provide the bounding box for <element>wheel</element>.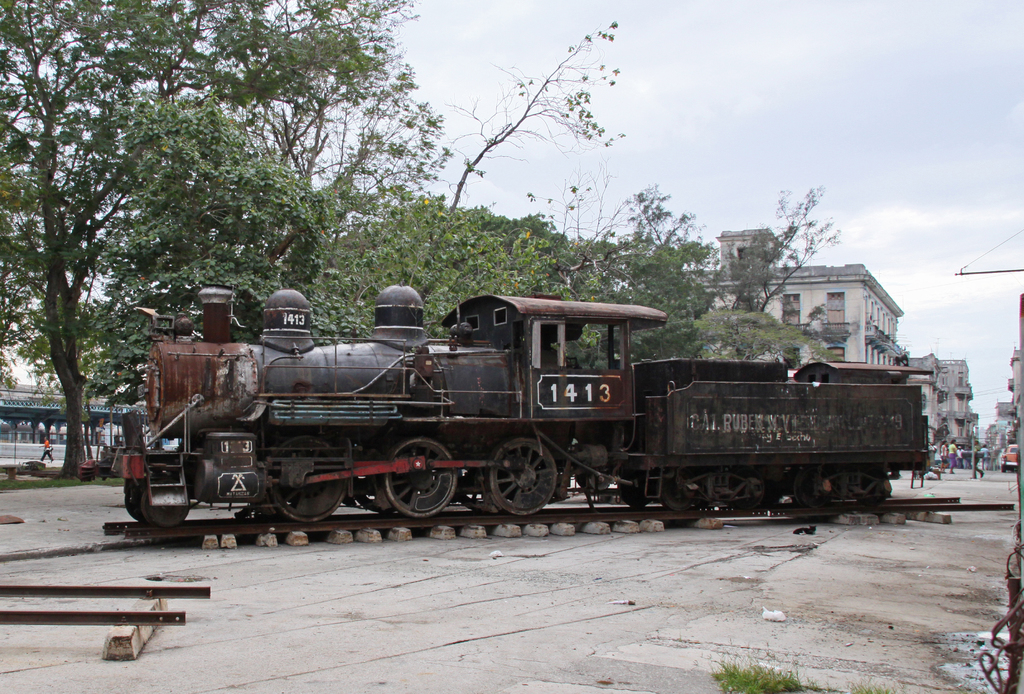
{"left": 142, "top": 490, "right": 190, "bottom": 528}.
